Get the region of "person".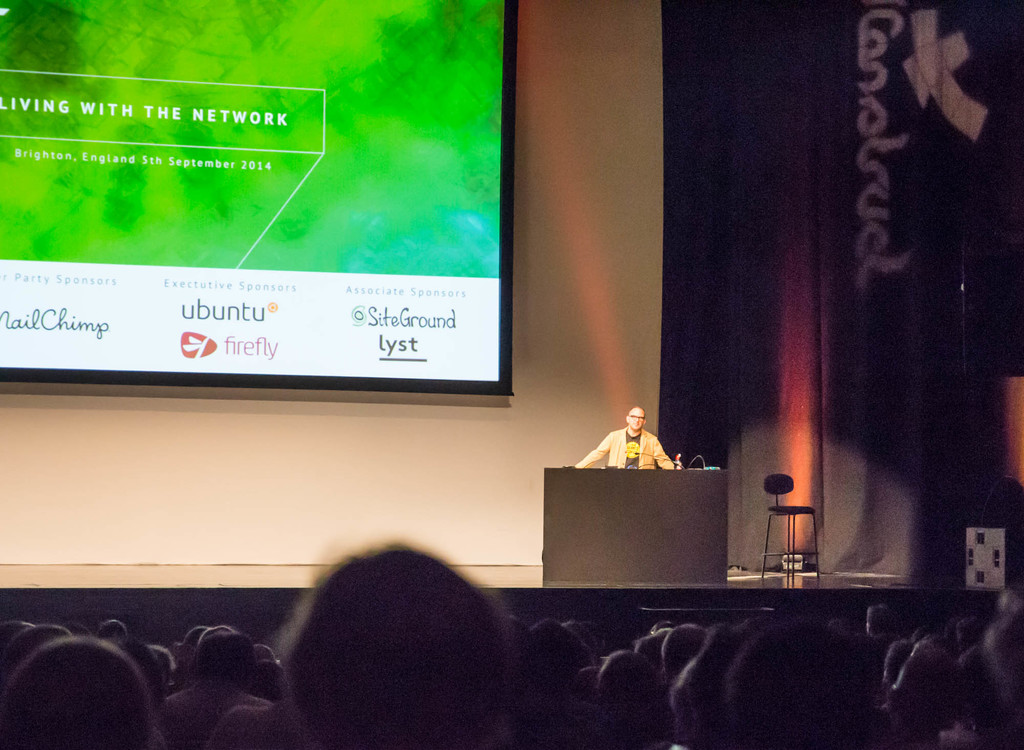
(left=581, top=415, right=674, bottom=497).
